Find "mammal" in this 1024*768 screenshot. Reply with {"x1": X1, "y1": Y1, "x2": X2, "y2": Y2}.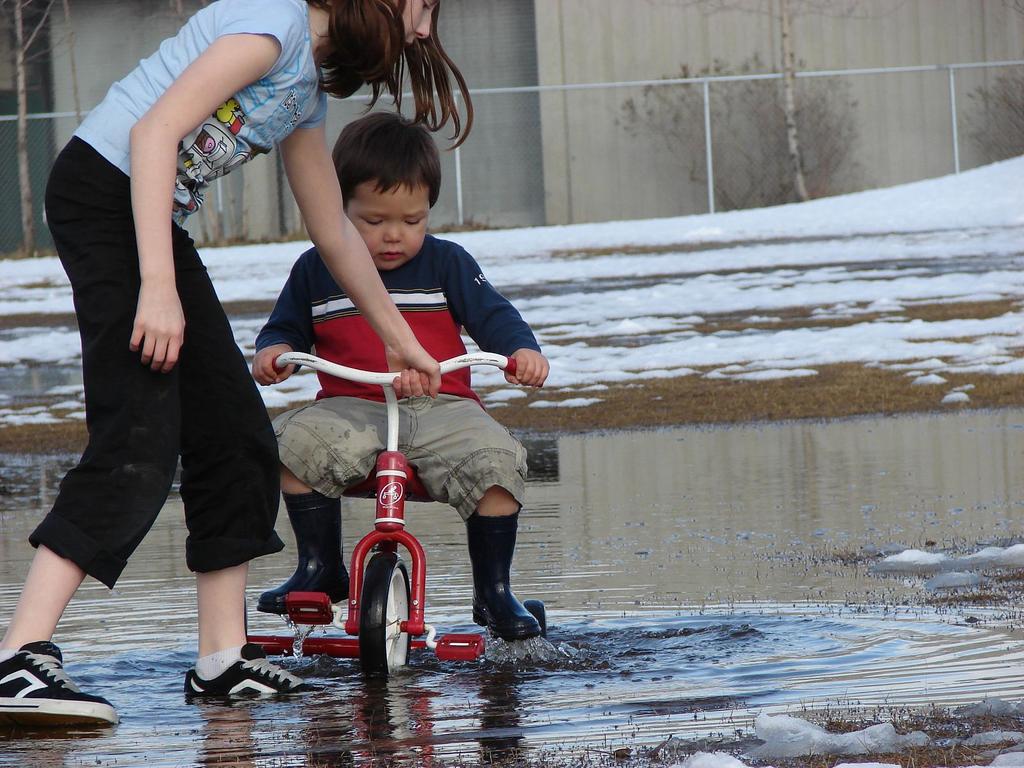
{"x1": 0, "y1": 0, "x2": 474, "y2": 725}.
